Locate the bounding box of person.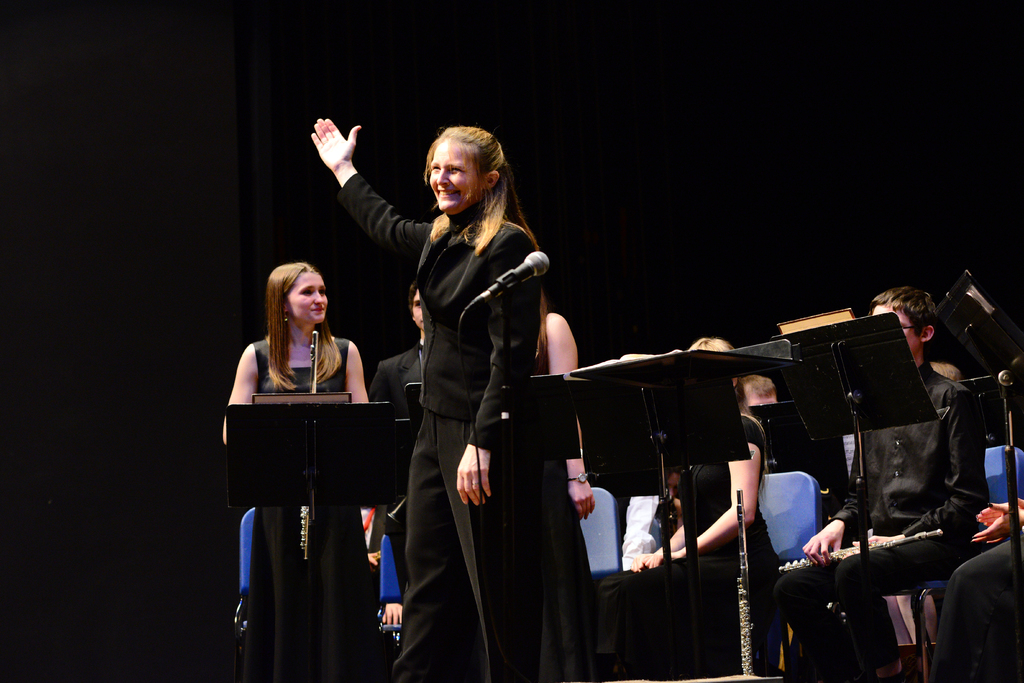
Bounding box: locate(431, 279, 584, 520).
